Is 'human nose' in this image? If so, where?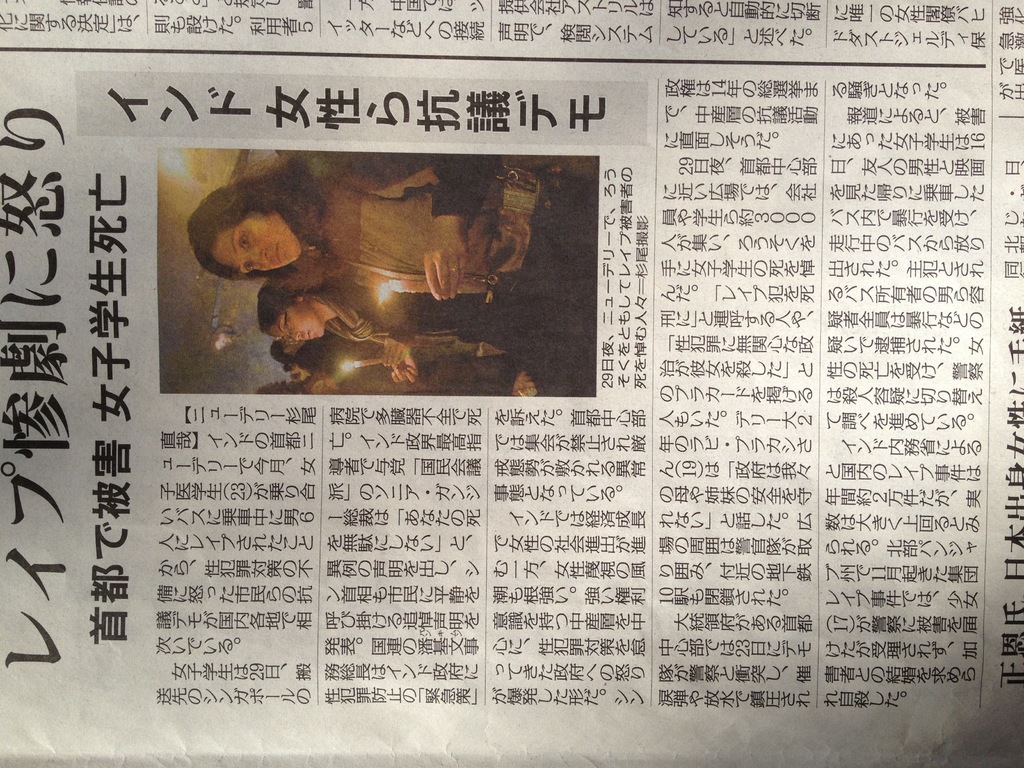
Yes, at BBox(292, 331, 300, 341).
